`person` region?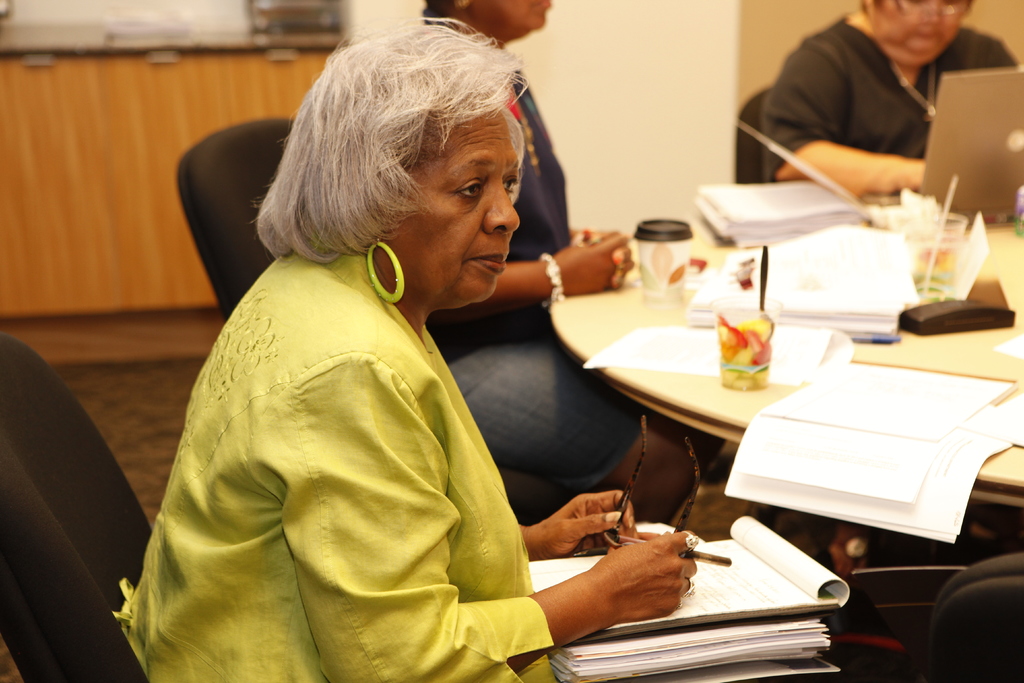
bbox=(418, 0, 634, 486)
